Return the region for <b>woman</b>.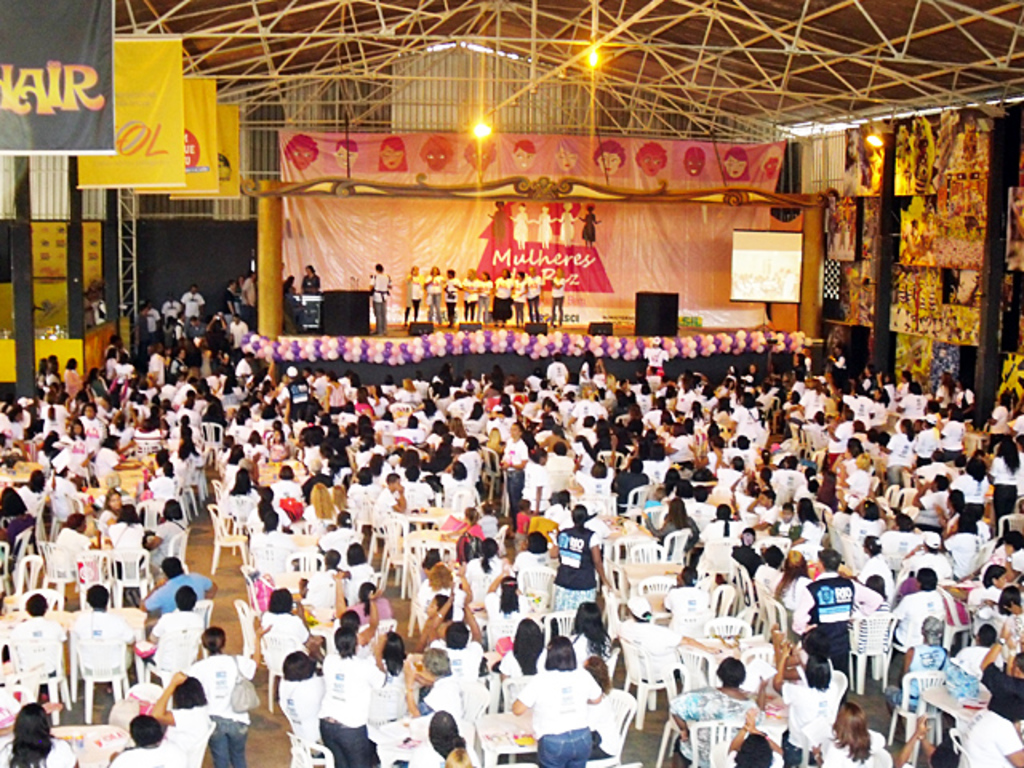
select_region(64, 357, 77, 394).
